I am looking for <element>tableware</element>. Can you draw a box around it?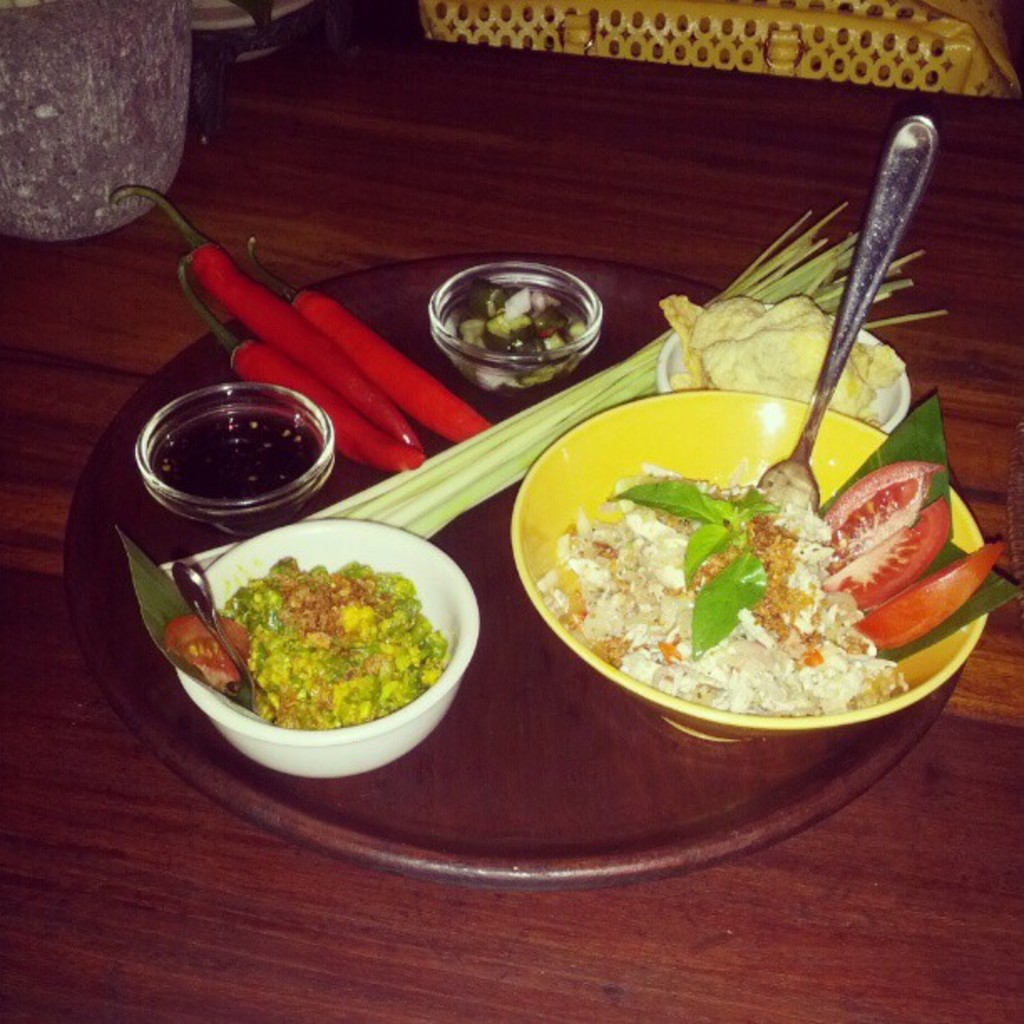
Sure, the bounding box is 139, 388, 330, 527.
